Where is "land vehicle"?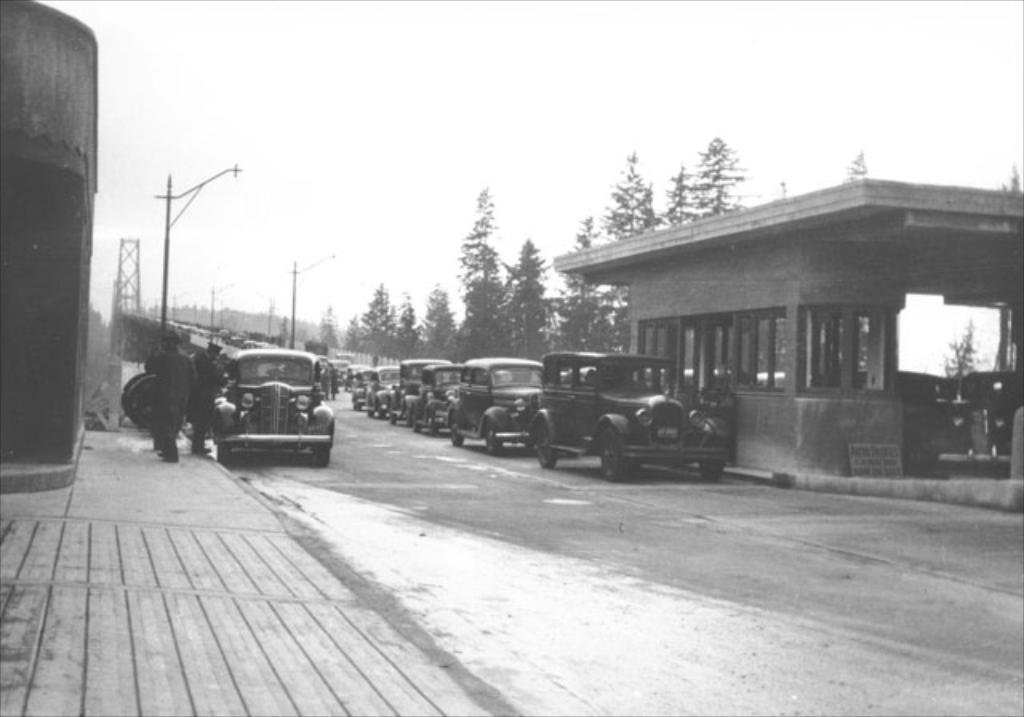
l=363, t=365, r=400, b=419.
